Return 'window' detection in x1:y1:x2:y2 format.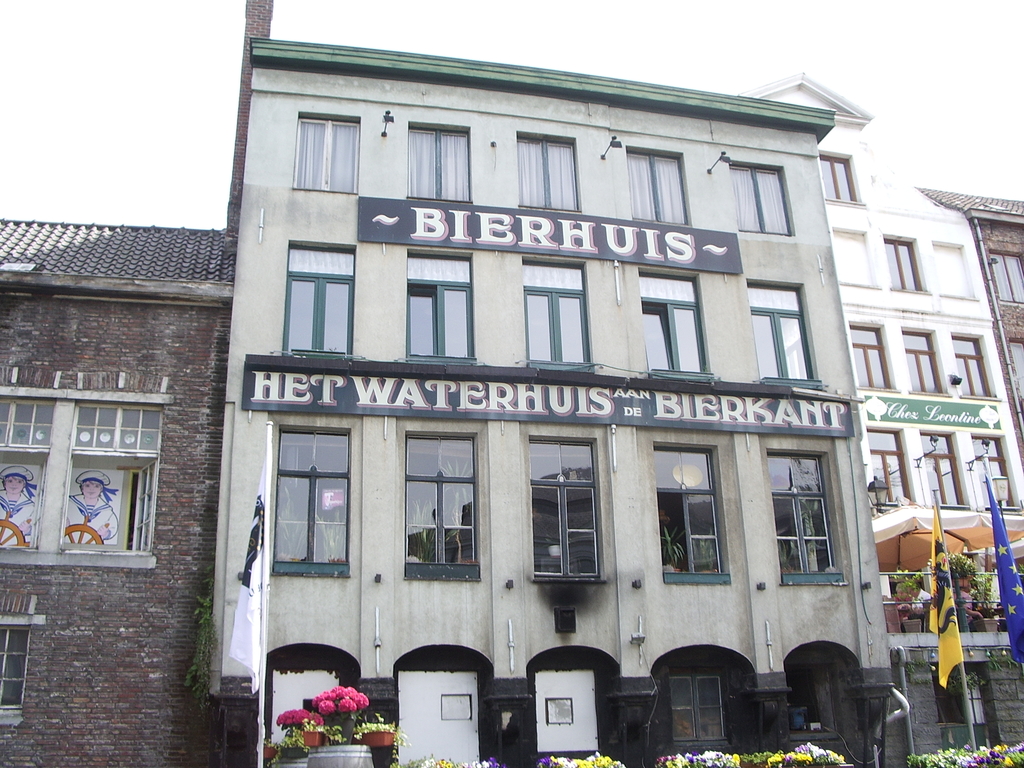
741:281:826:387.
